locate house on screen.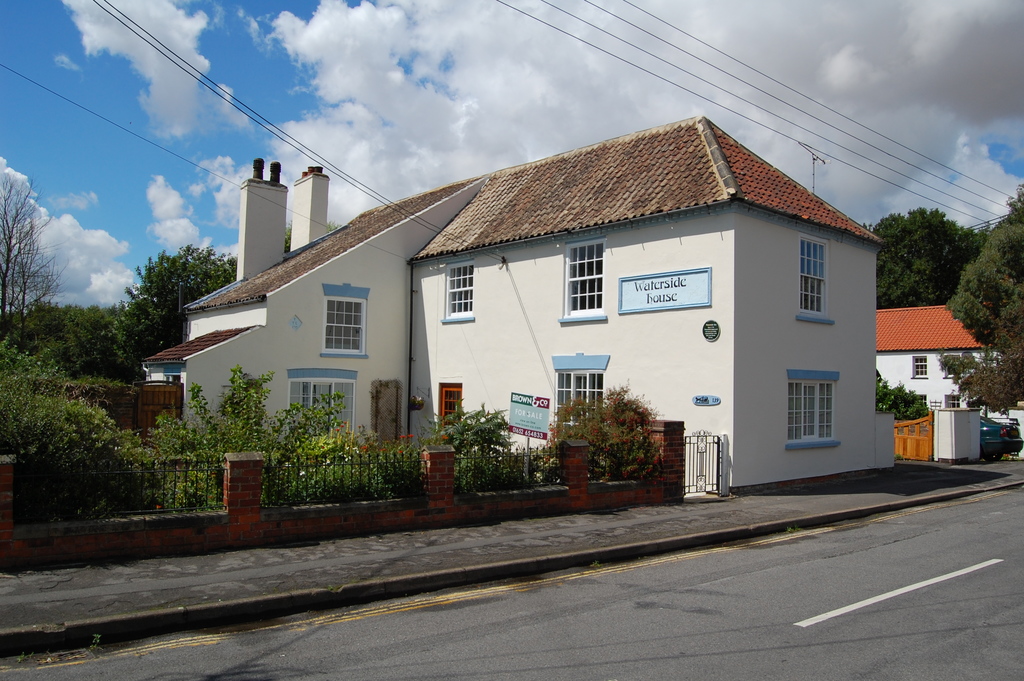
On screen at bbox=(140, 112, 899, 490).
